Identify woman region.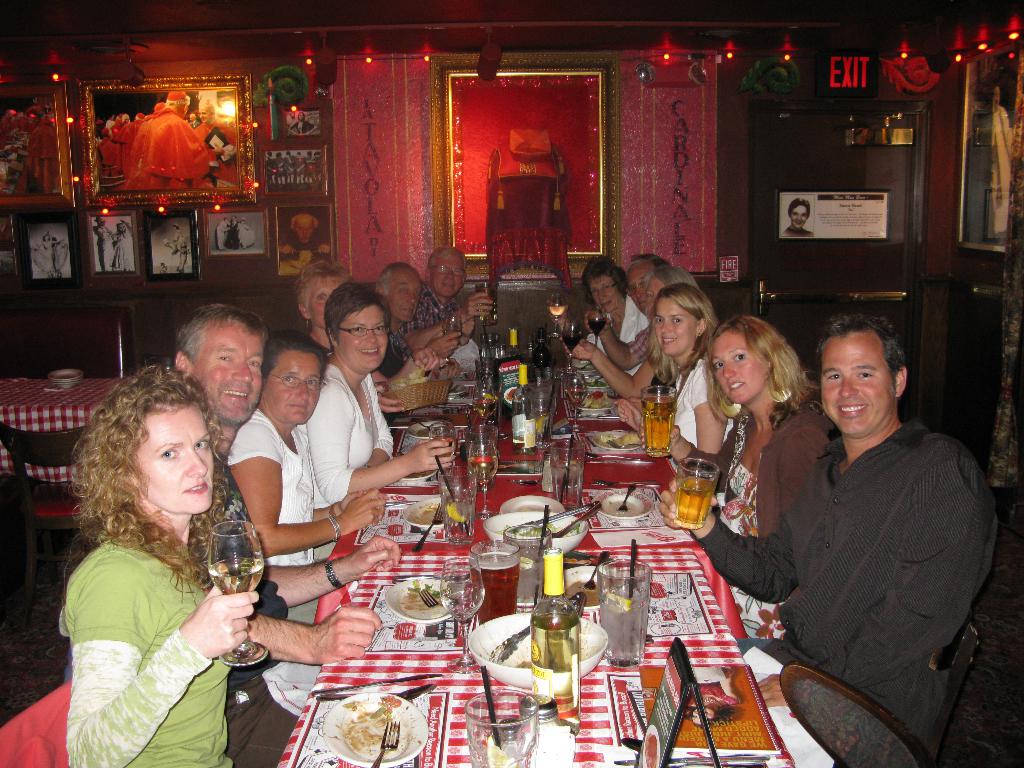
Region: bbox=[557, 256, 648, 376].
